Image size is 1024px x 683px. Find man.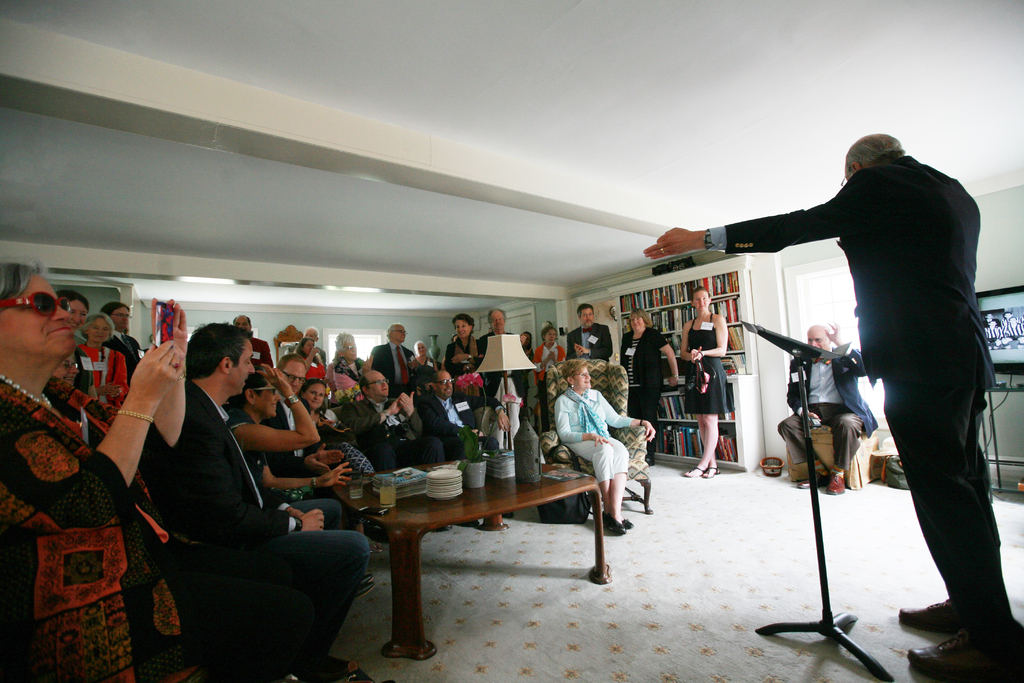
box=[640, 128, 1023, 682].
